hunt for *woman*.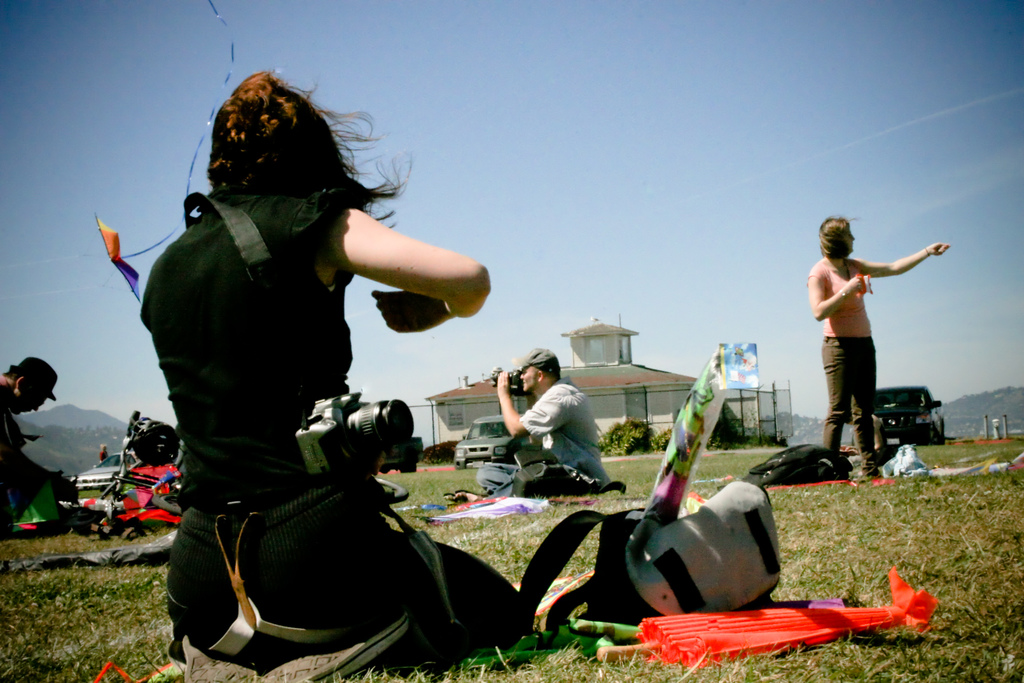
Hunted down at (x1=138, y1=60, x2=531, y2=682).
